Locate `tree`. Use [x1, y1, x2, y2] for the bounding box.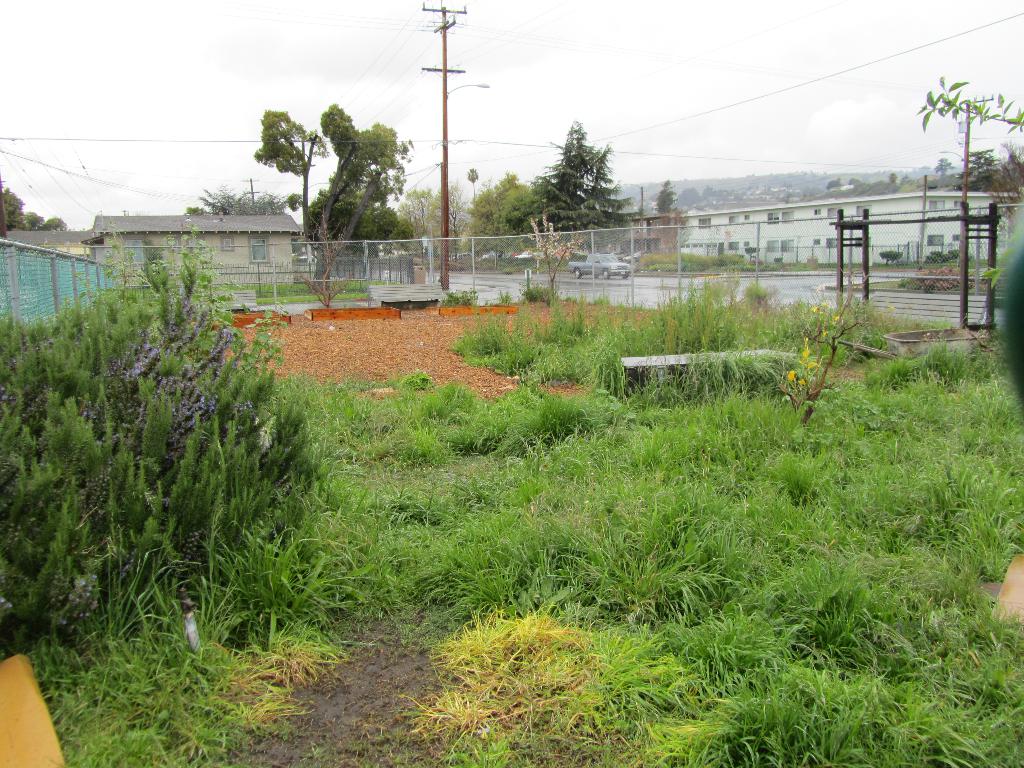
[932, 159, 954, 180].
